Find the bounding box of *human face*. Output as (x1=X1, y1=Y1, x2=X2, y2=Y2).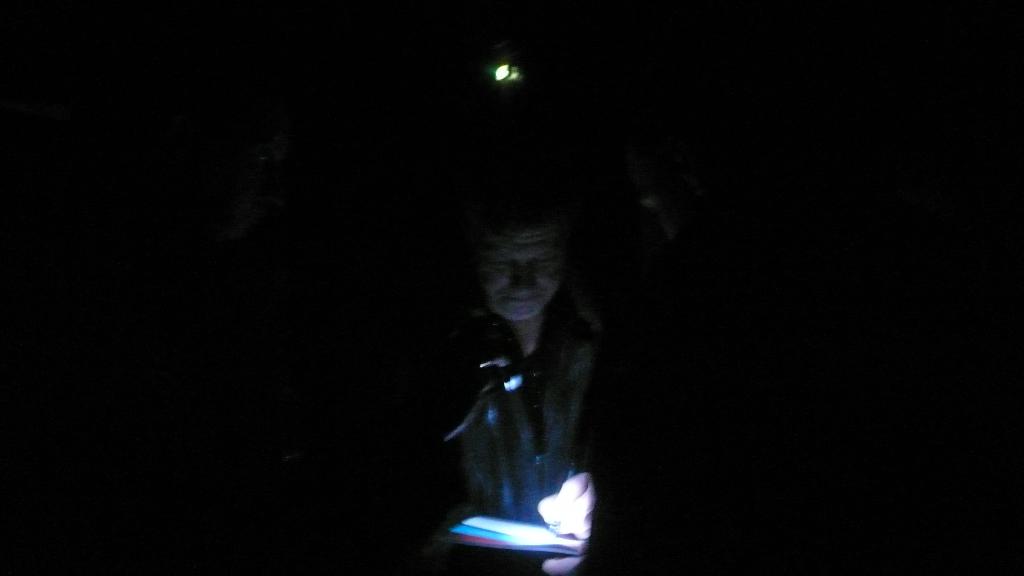
(x1=480, y1=201, x2=561, y2=323).
